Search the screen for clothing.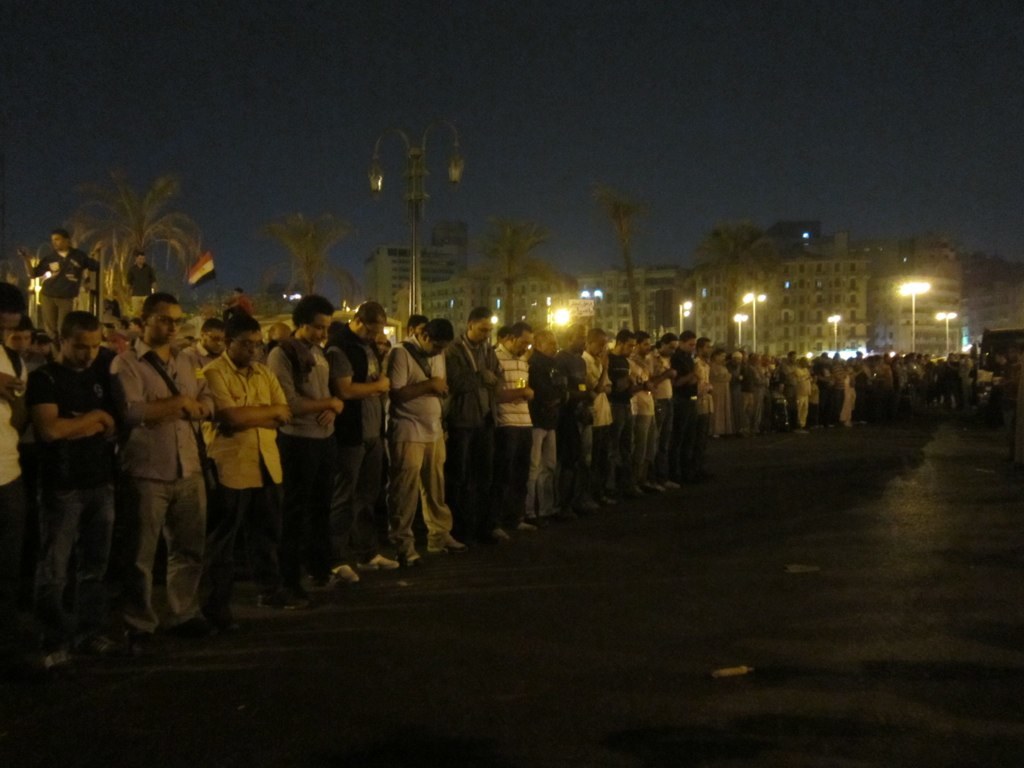
Found at [left=648, top=371, right=673, bottom=463].
